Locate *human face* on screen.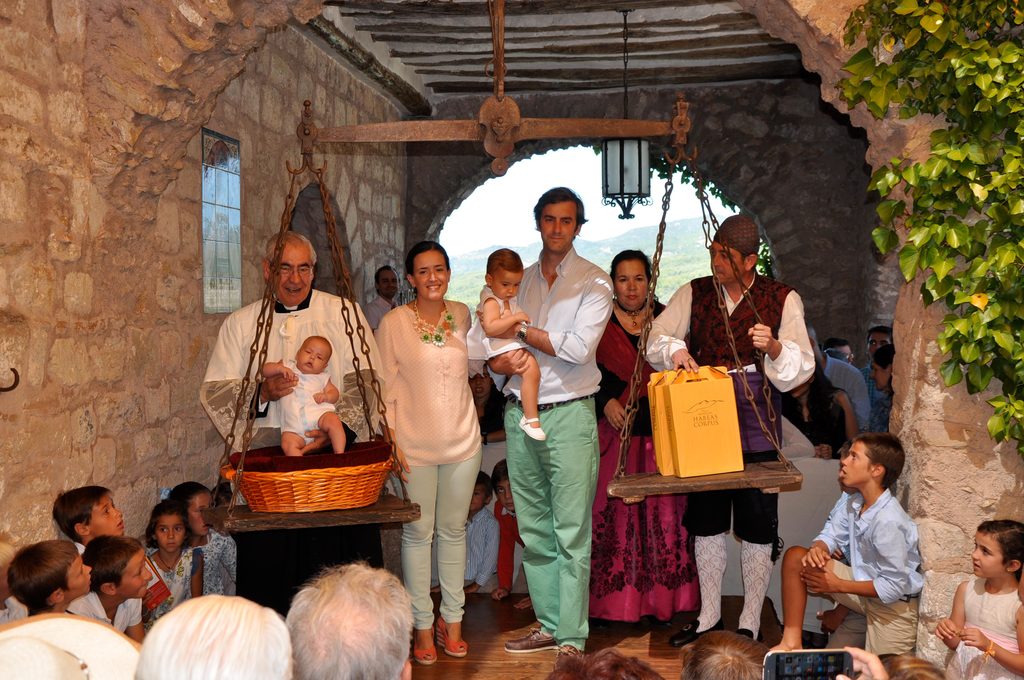
On screen at 271,235,316,302.
